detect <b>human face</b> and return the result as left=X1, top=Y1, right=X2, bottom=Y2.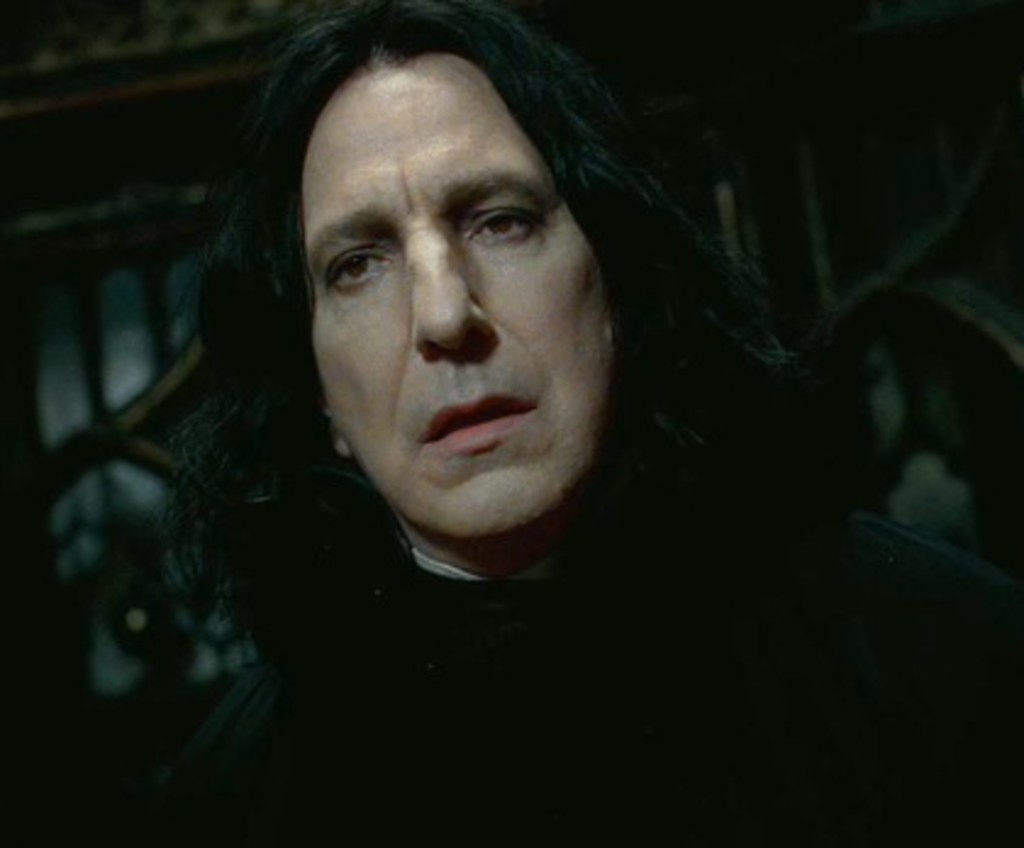
left=297, top=58, right=610, bottom=541.
